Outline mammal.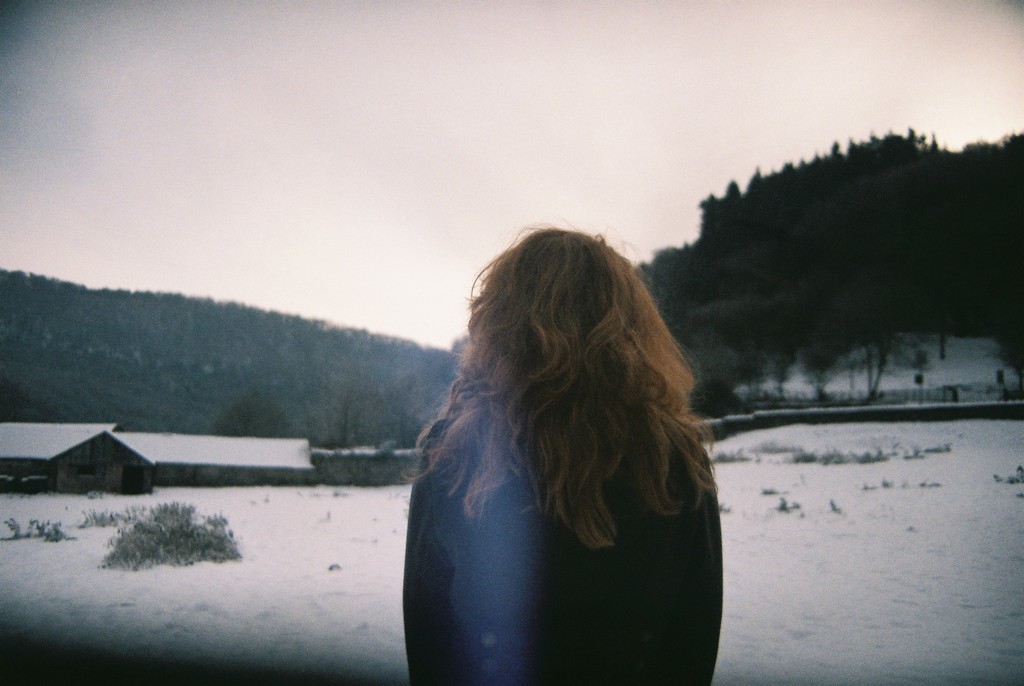
Outline: bbox(377, 227, 726, 657).
